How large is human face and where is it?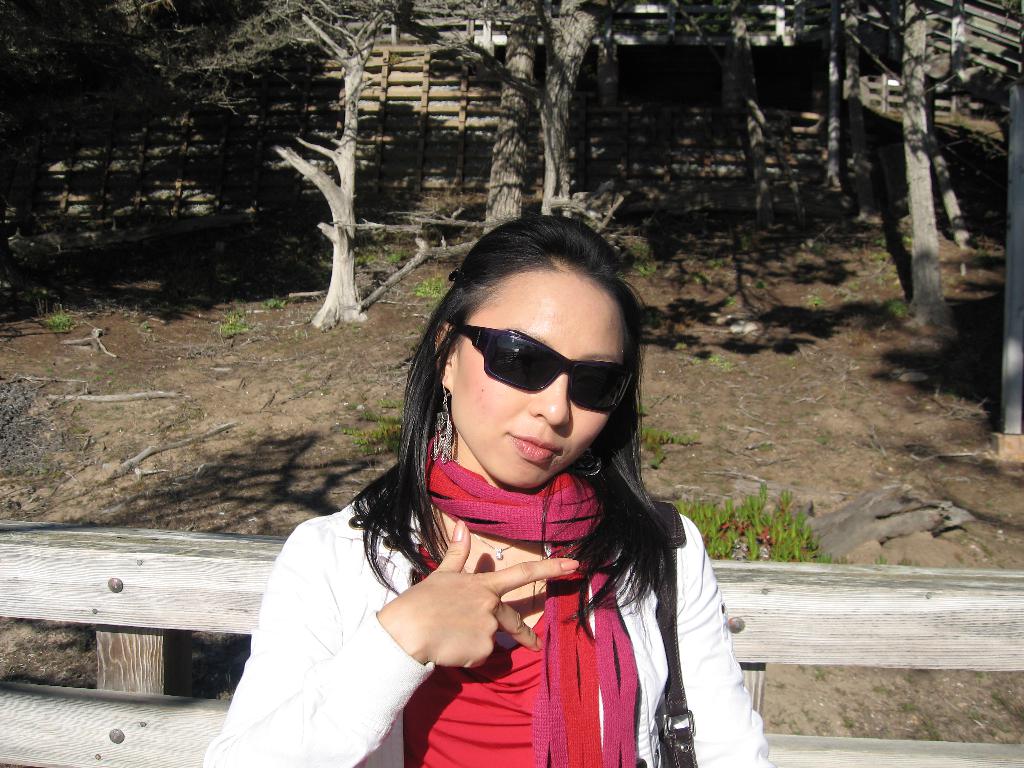
Bounding box: rect(456, 279, 628, 488).
